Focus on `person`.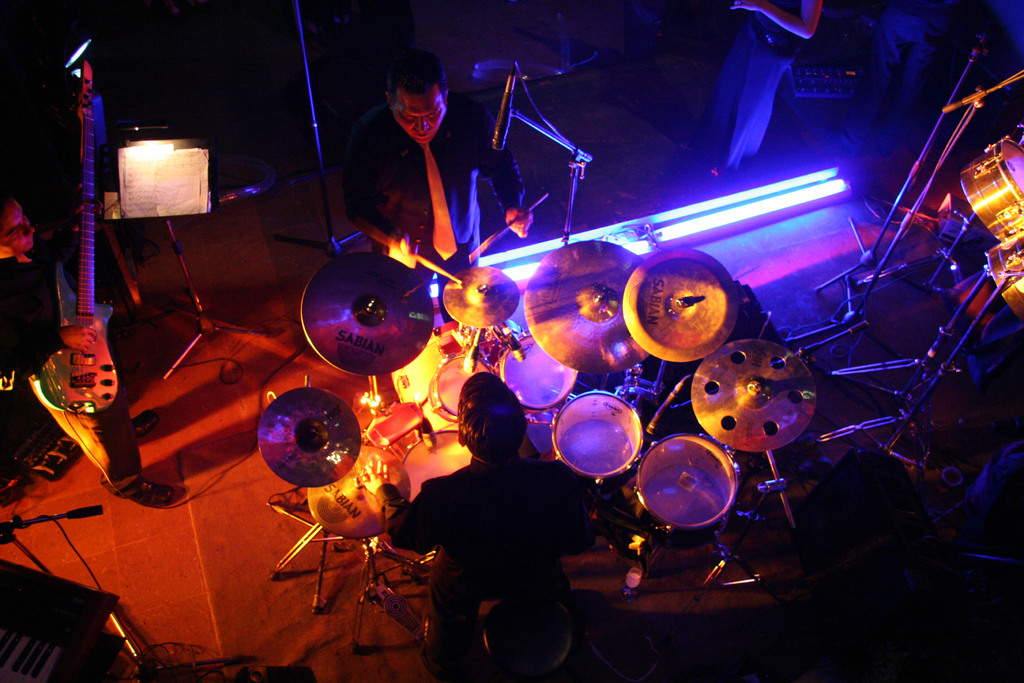
Focused at <bbox>698, 0, 822, 175</bbox>.
